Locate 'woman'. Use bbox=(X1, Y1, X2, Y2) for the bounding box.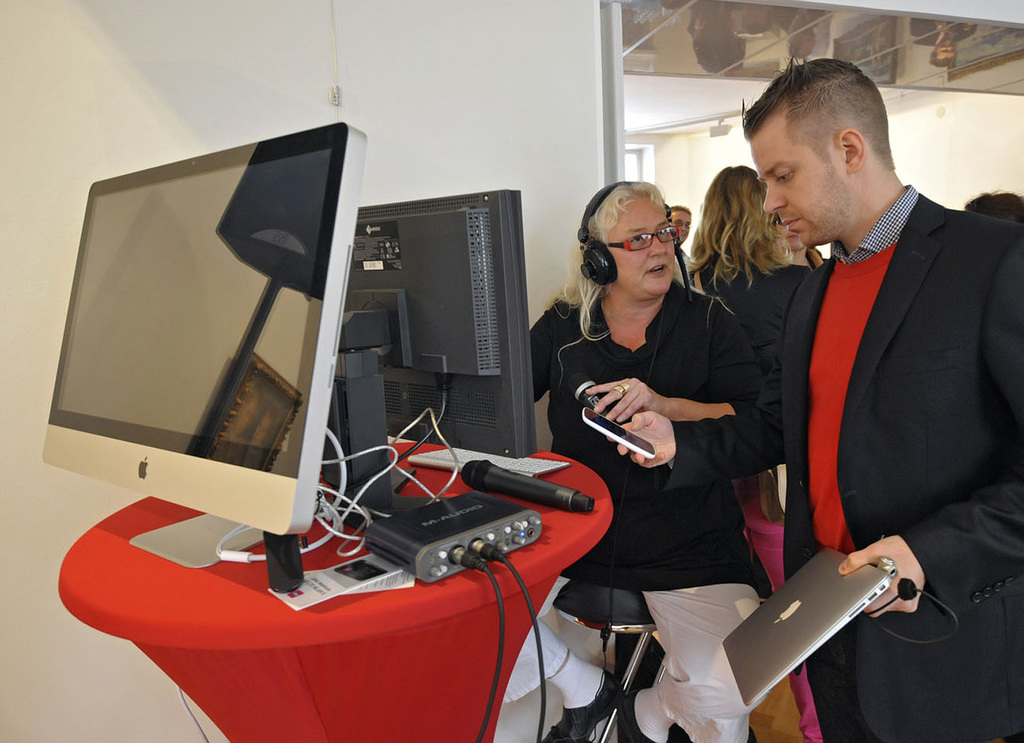
bbox=(740, 40, 992, 717).
